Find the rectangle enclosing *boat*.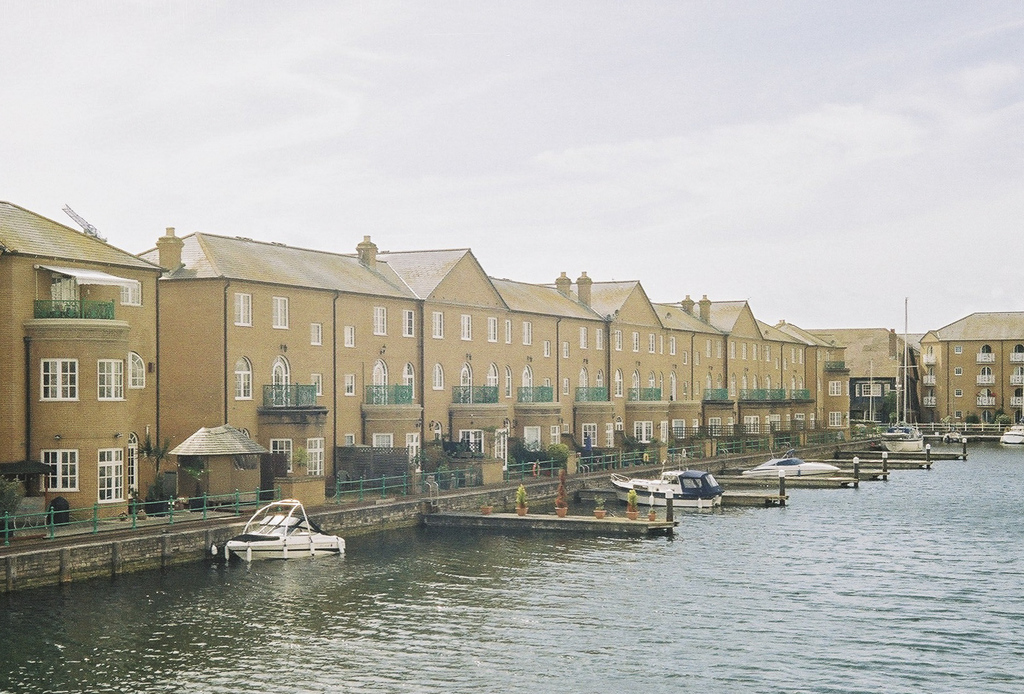
detection(997, 428, 1023, 447).
